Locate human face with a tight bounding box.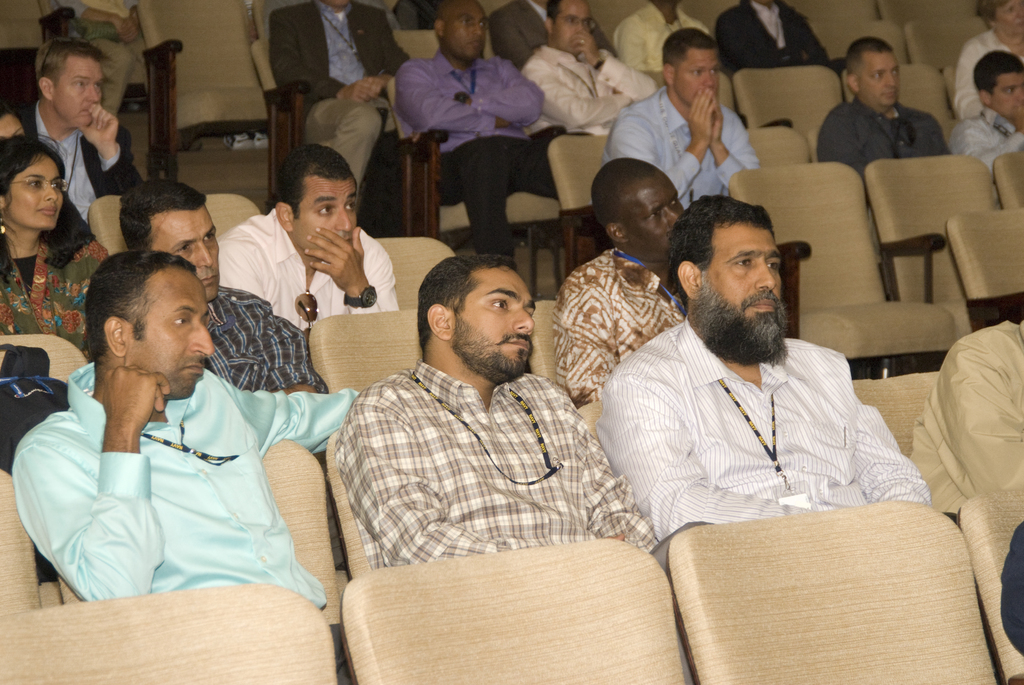
(626, 180, 688, 258).
